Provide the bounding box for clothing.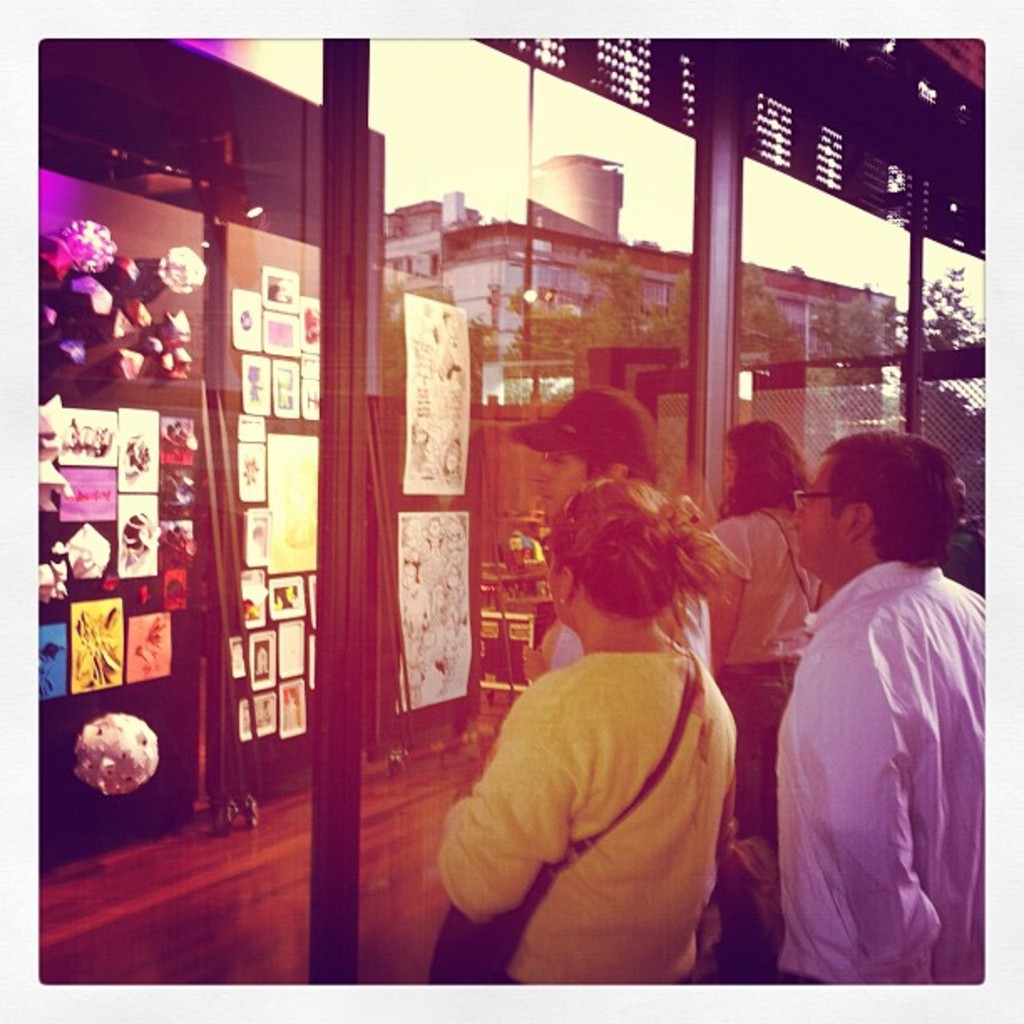
(x1=549, y1=482, x2=713, y2=663).
